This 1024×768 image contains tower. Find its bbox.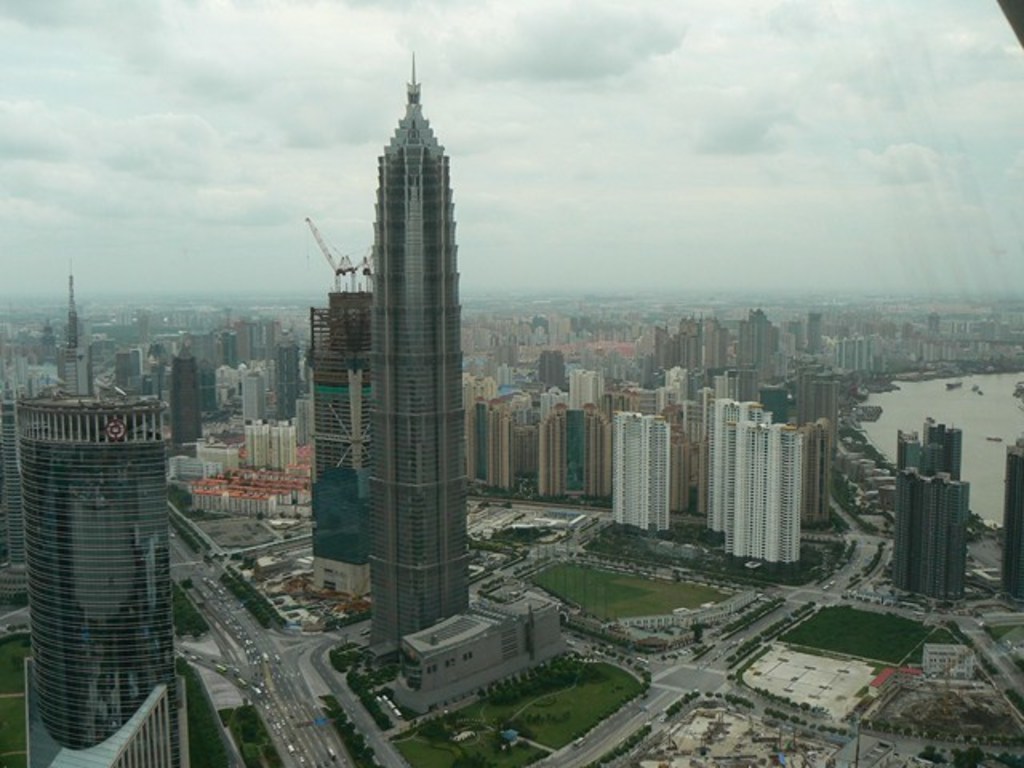
[608,416,670,536].
